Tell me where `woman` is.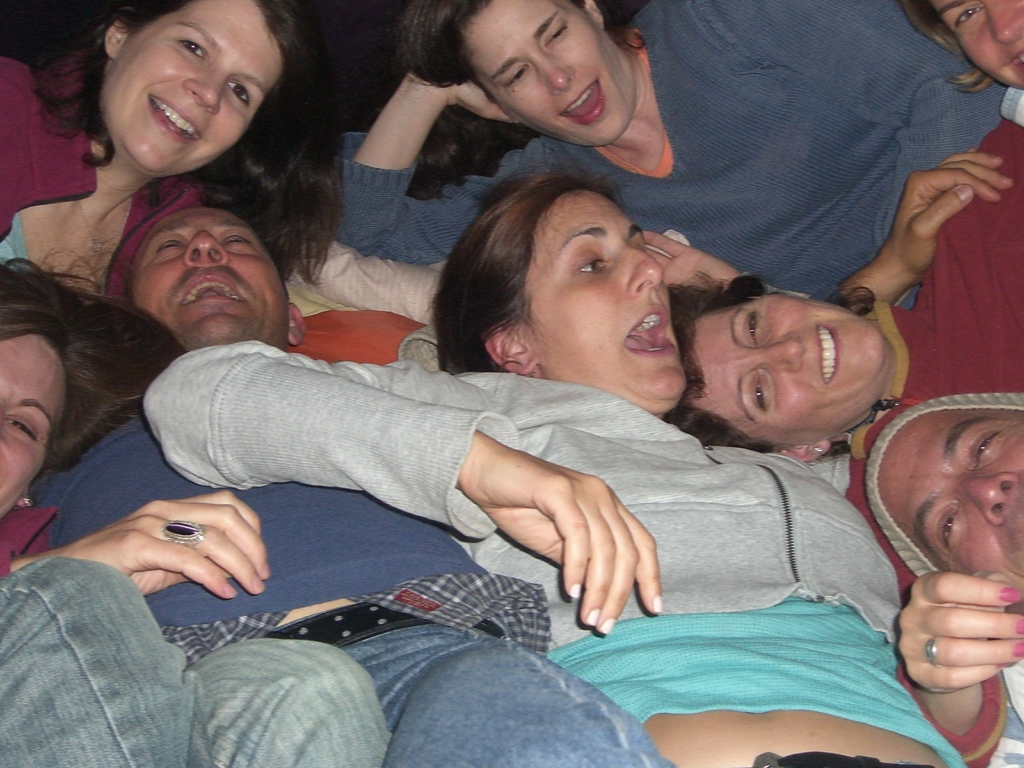
`woman` is at {"left": 668, "top": 119, "right": 1023, "bottom": 767}.
